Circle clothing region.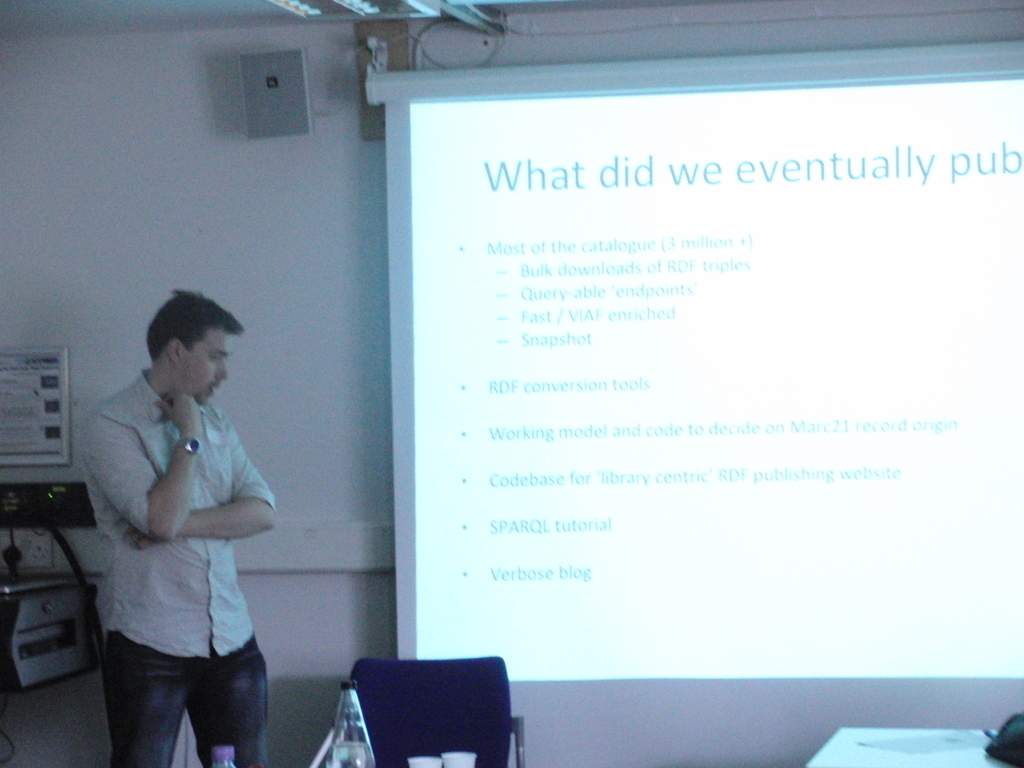
Region: region(78, 370, 275, 657).
